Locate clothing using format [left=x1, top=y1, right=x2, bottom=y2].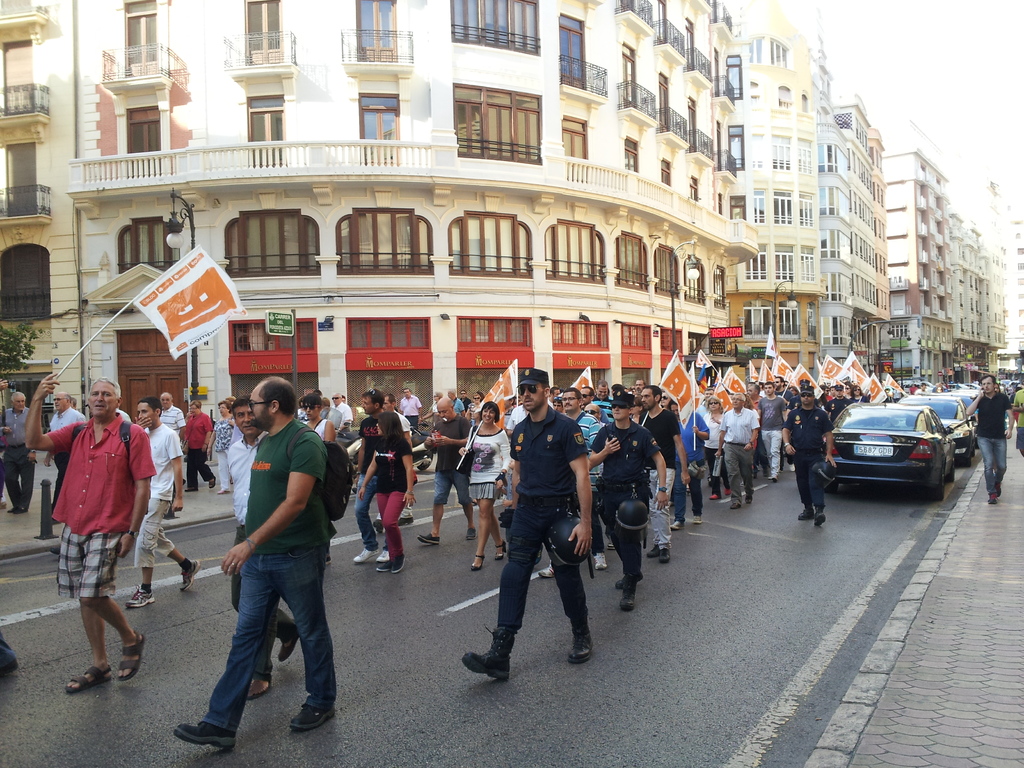
[left=208, top=412, right=235, bottom=490].
